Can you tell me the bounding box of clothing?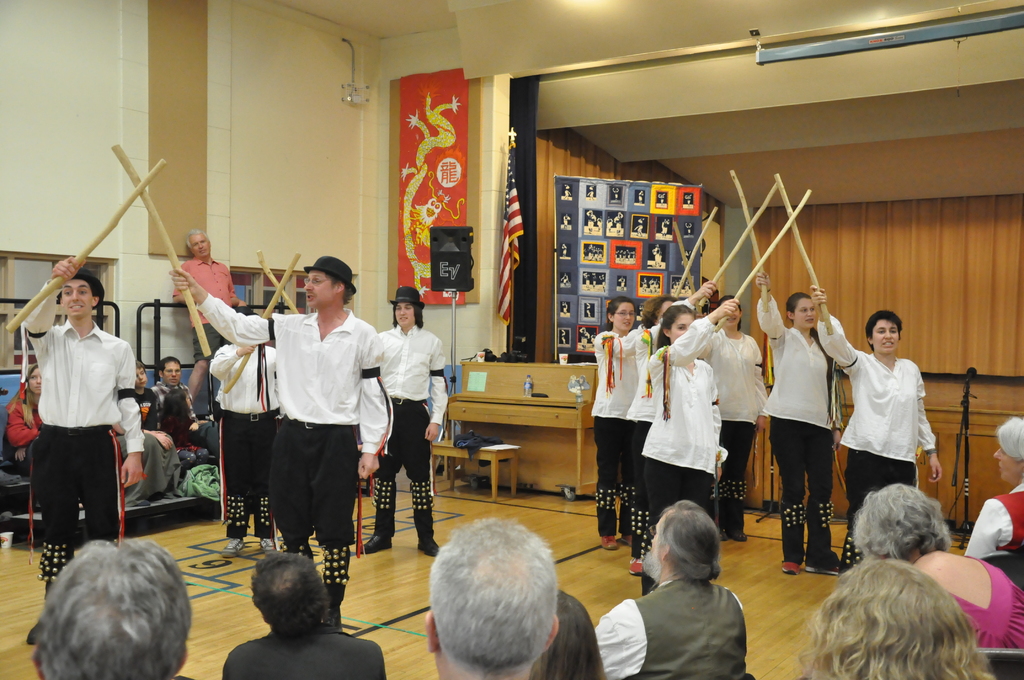
BBox(755, 298, 836, 559).
